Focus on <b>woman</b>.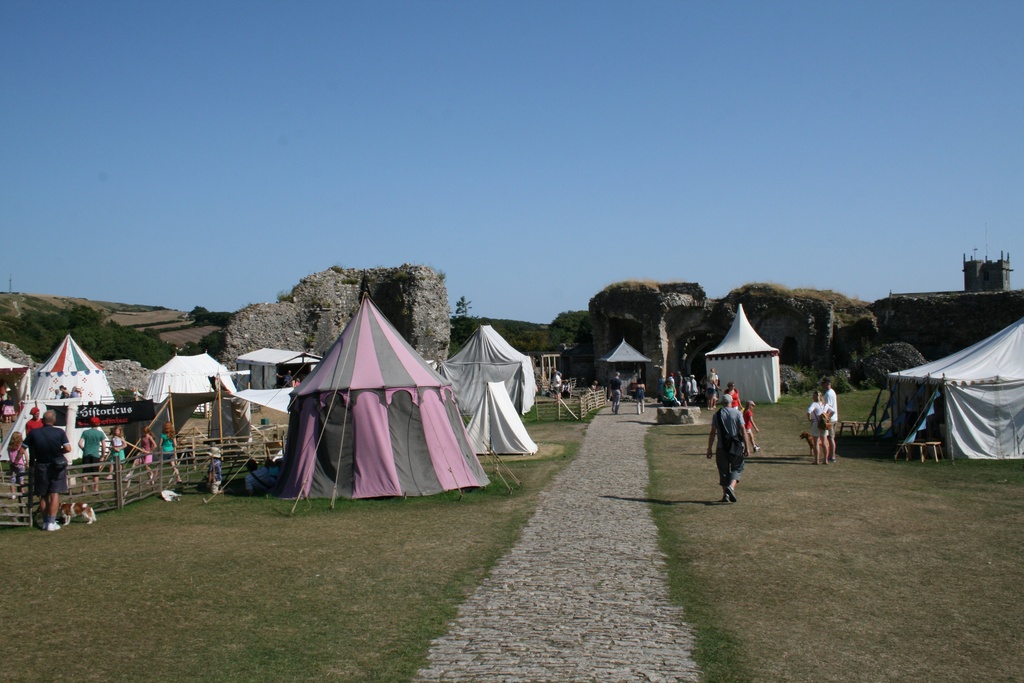
Focused at x1=806 y1=393 x2=829 y2=466.
